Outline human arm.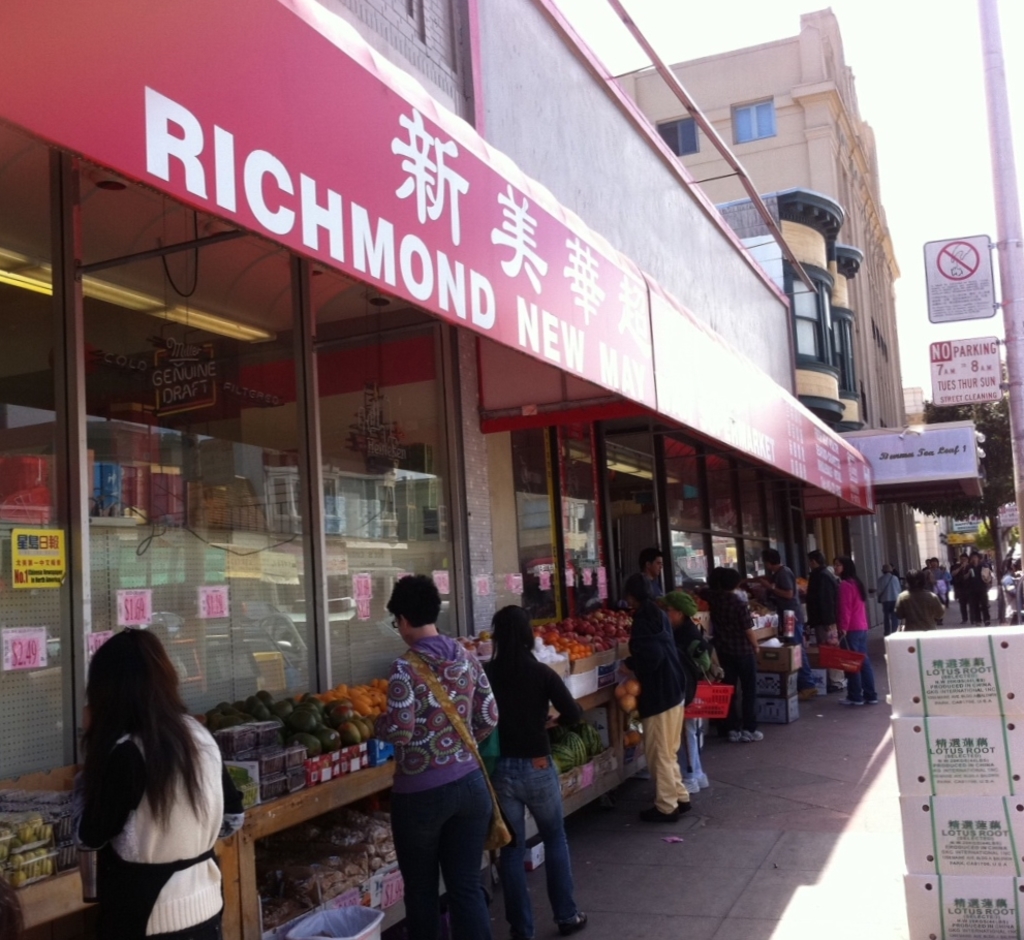
Outline: 367 660 416 756.
